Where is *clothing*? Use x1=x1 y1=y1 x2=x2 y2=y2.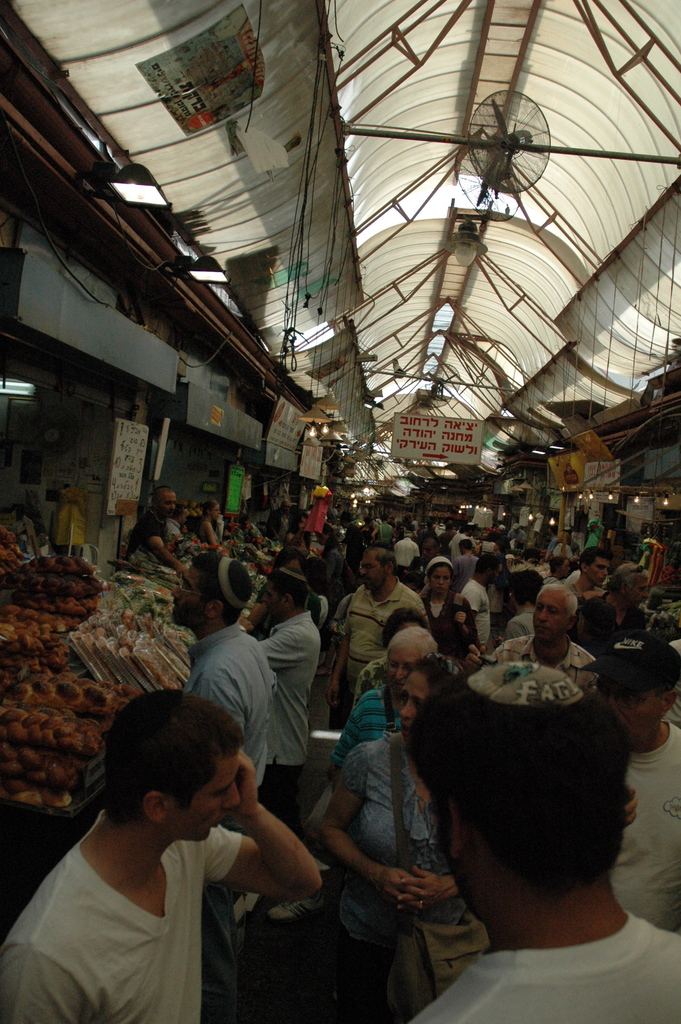
x1=202 y1=517 x2=216 y2=536.
